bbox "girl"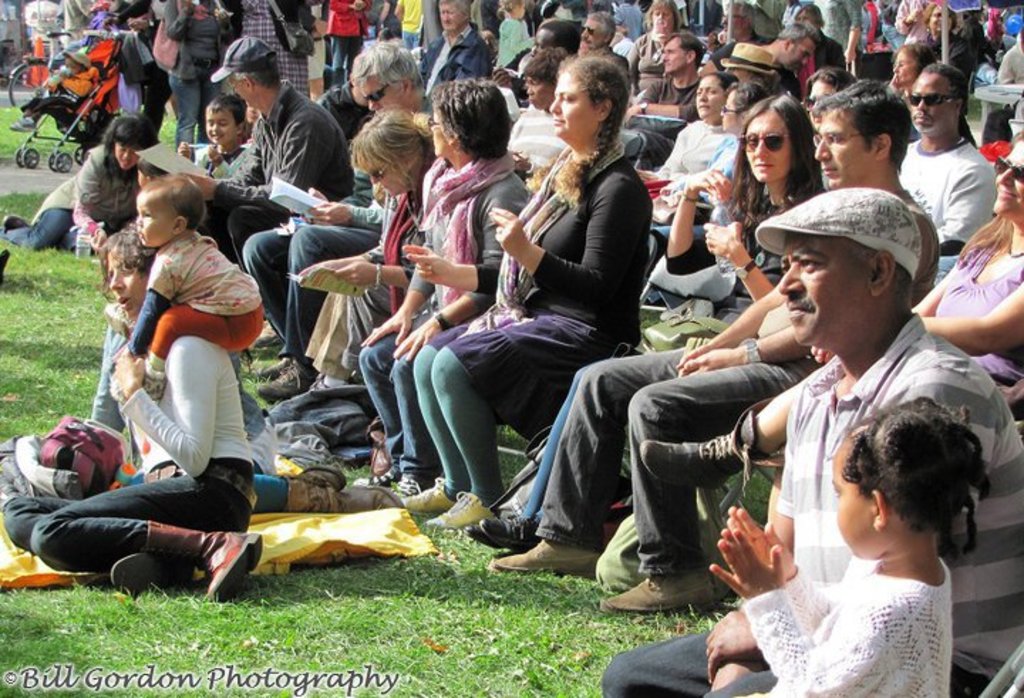
(418,61,681,527)
